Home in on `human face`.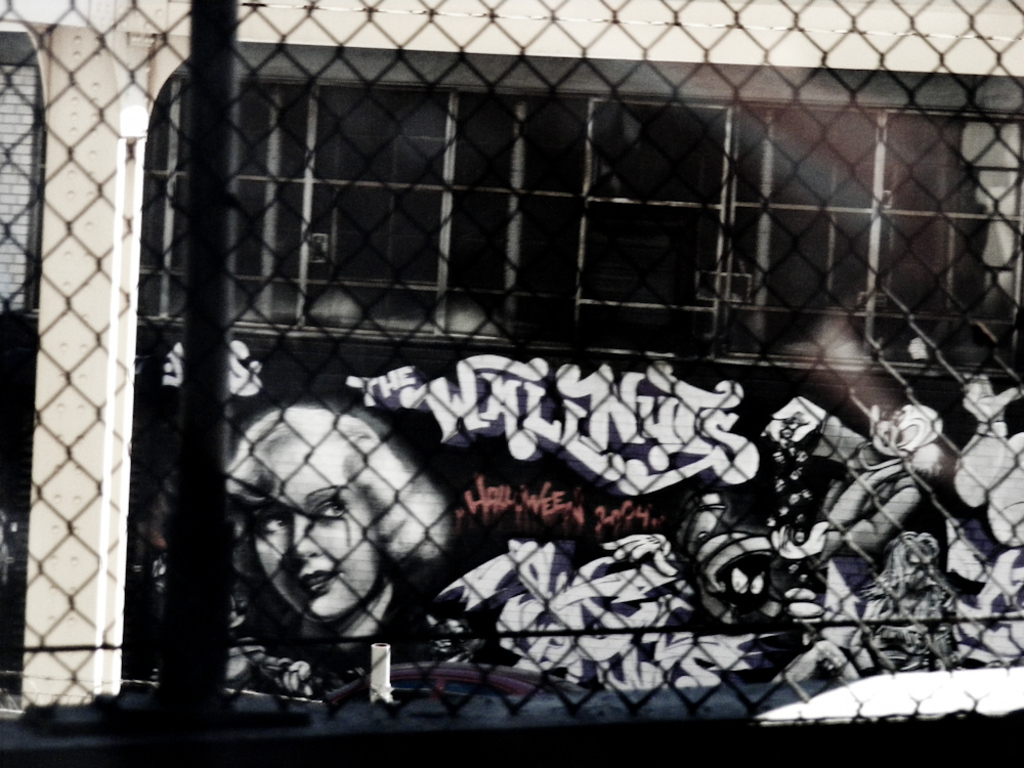
Homed in at [253, 446, 379, 623].
